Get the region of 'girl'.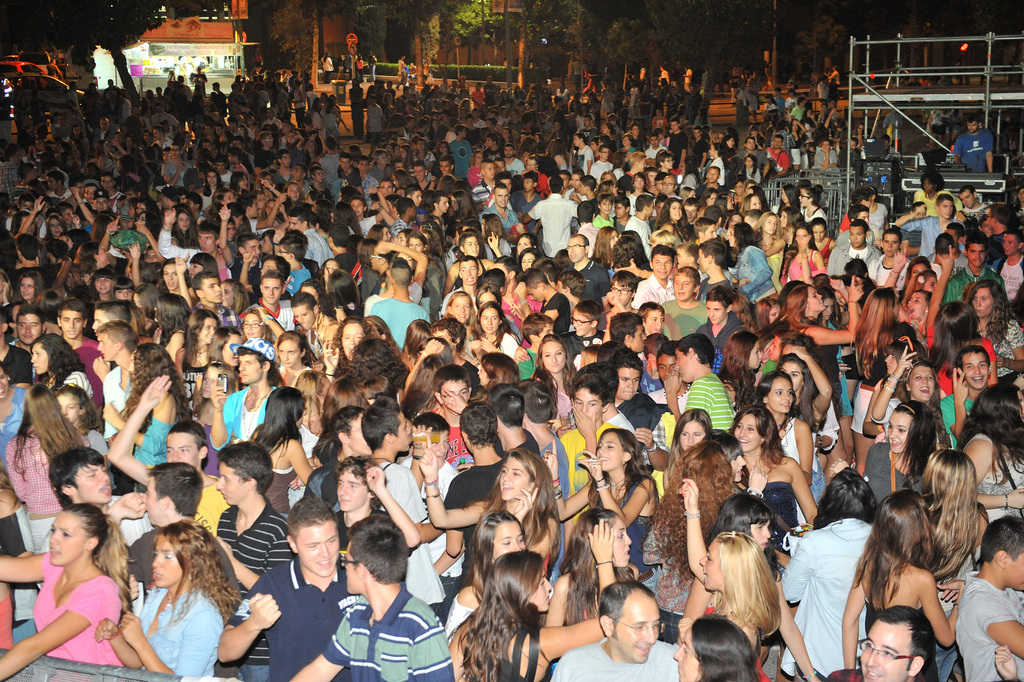
BBox(447, 512, 554, 644).
